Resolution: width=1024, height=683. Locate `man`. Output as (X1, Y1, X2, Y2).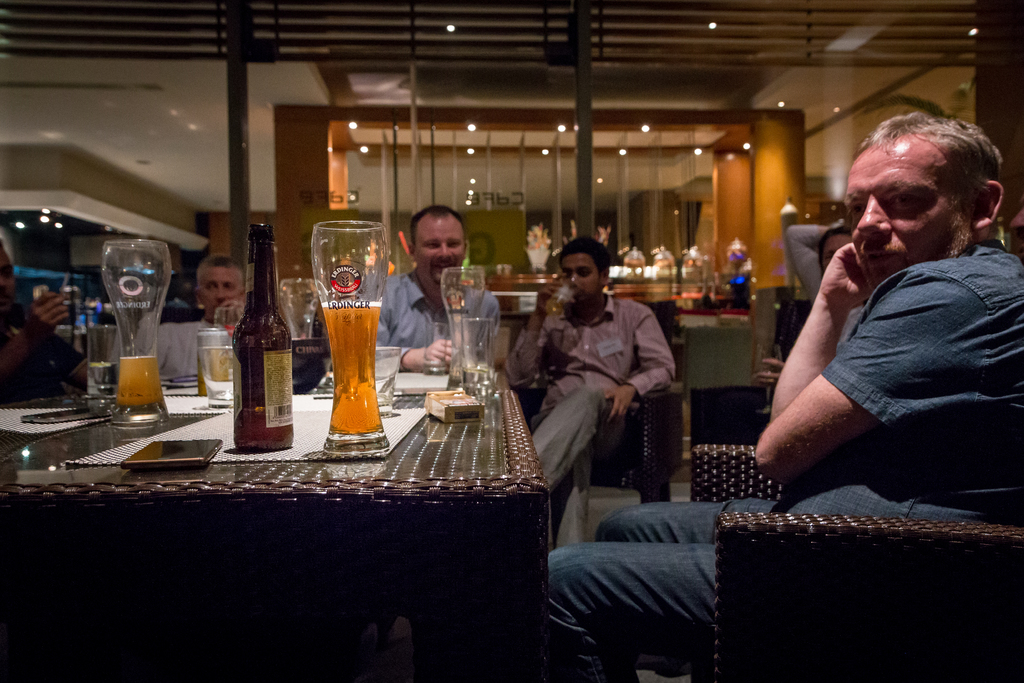
(511, 113, 1023, 682).
